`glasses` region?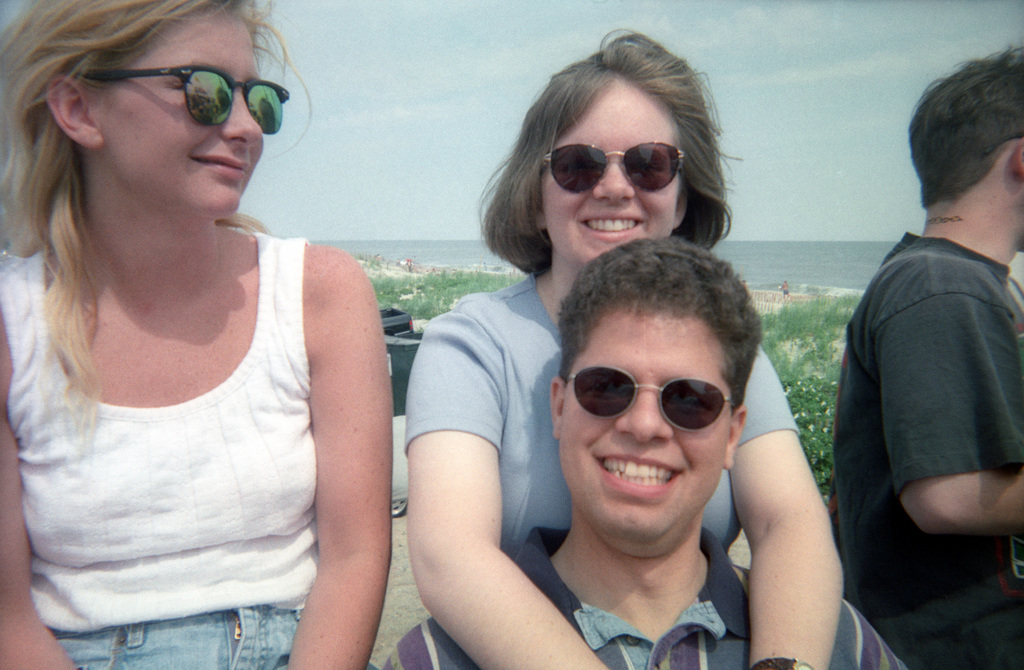
region(60, 56, 293, 134)
